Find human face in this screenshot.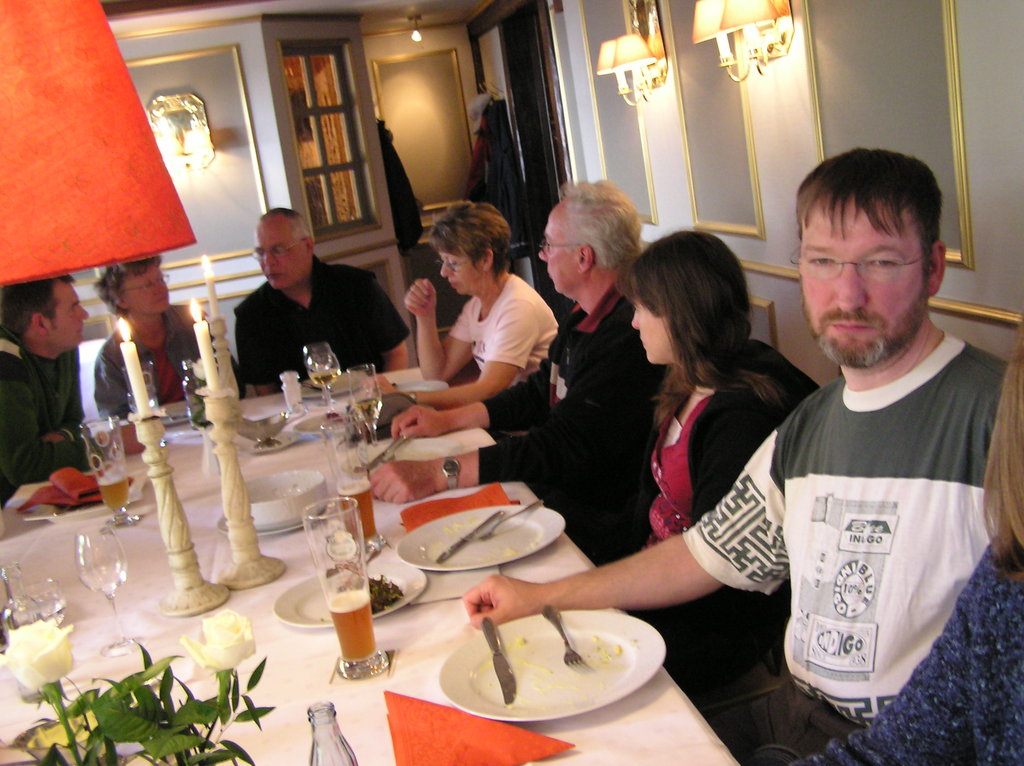
The bounding box for human face is <bbox>631, 294, 673, 374</bbox>.
